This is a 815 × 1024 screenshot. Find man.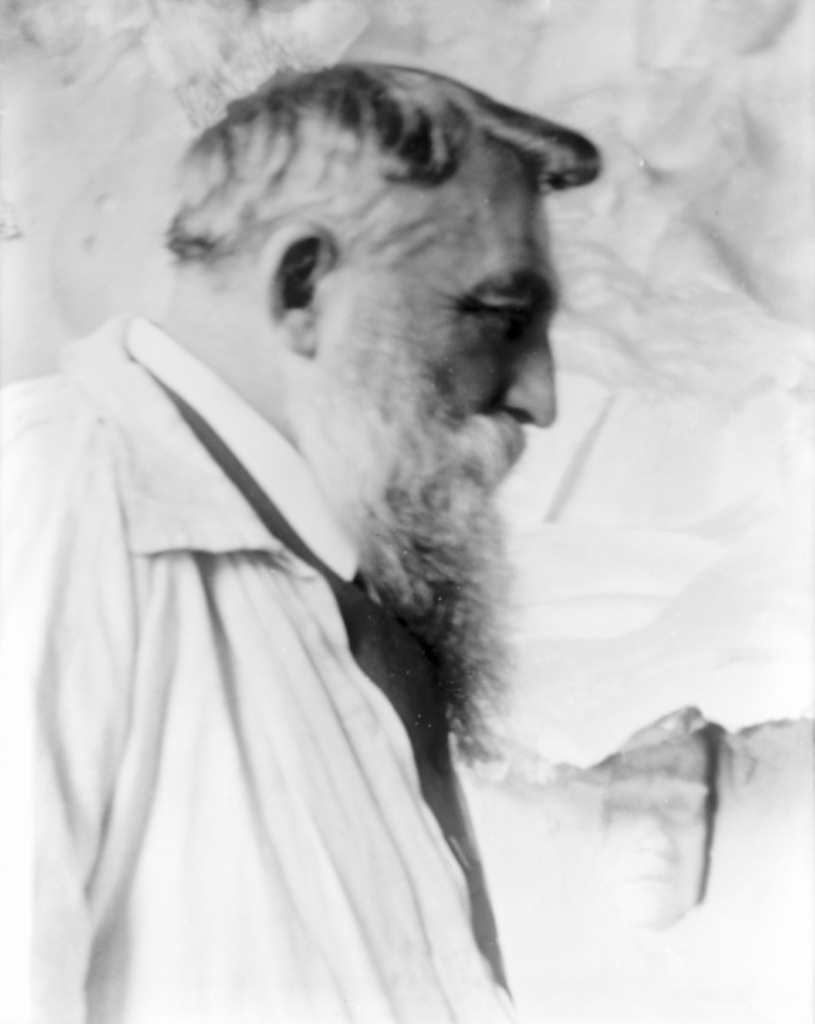
Bounding box: detection(11, 68, 720, 991).
